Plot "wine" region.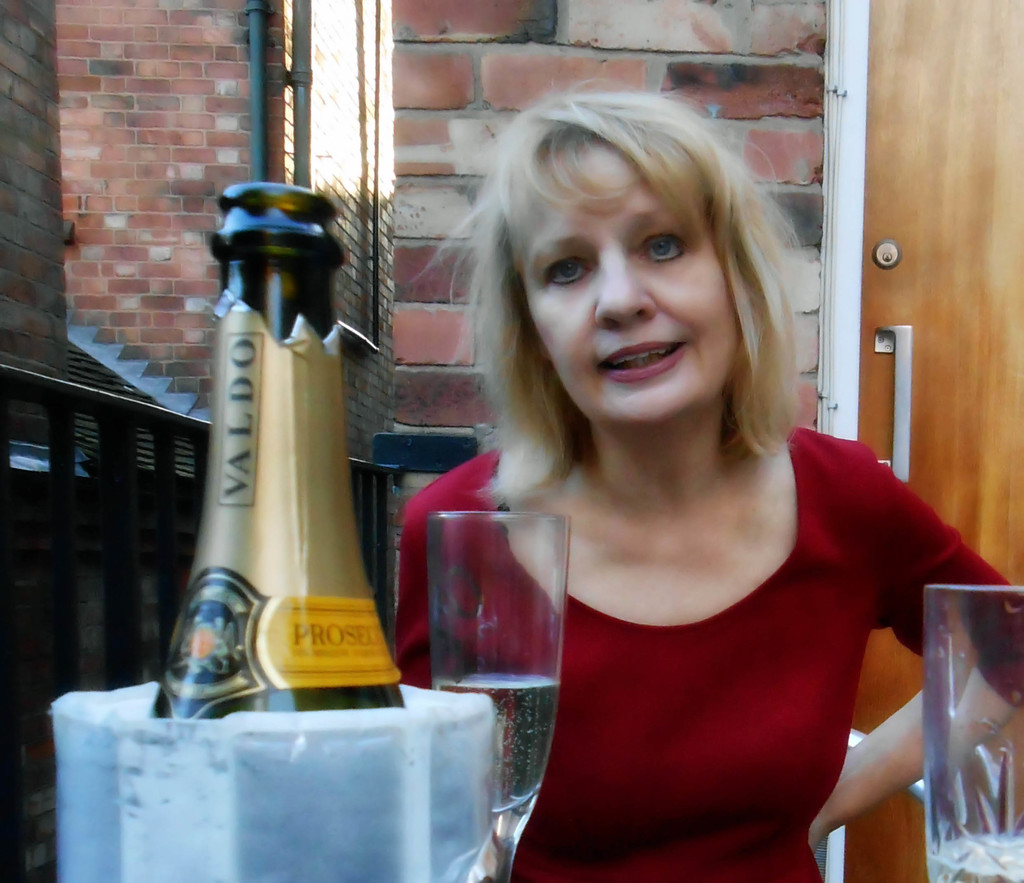
Plotted at left=436, top=675, right=559, bottom=882.
